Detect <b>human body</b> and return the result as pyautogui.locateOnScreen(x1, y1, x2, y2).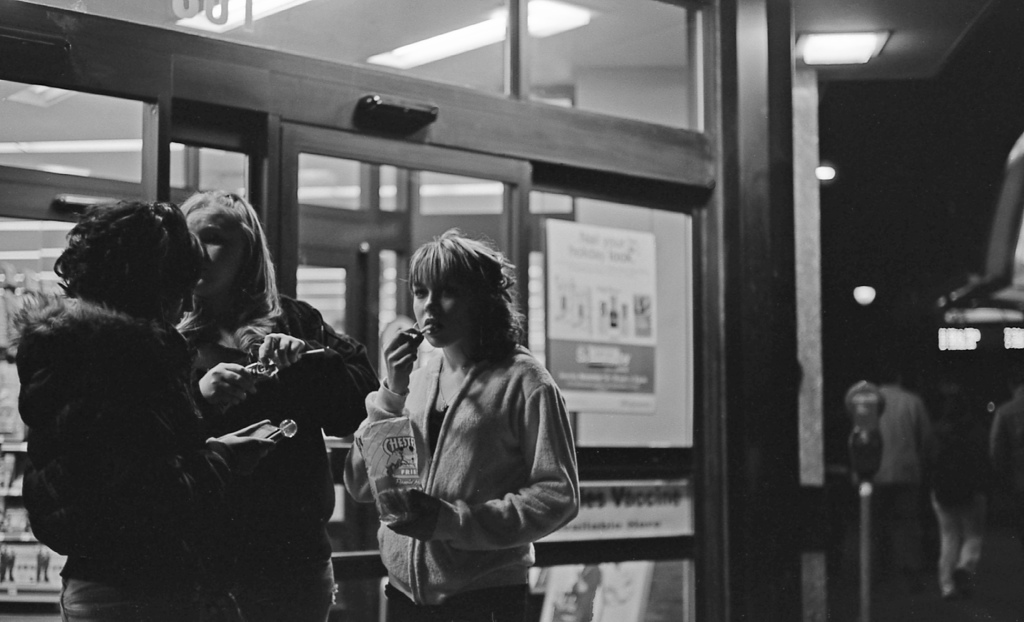
pyautogui.locateOnScreen(921, 410, 989, 597).
